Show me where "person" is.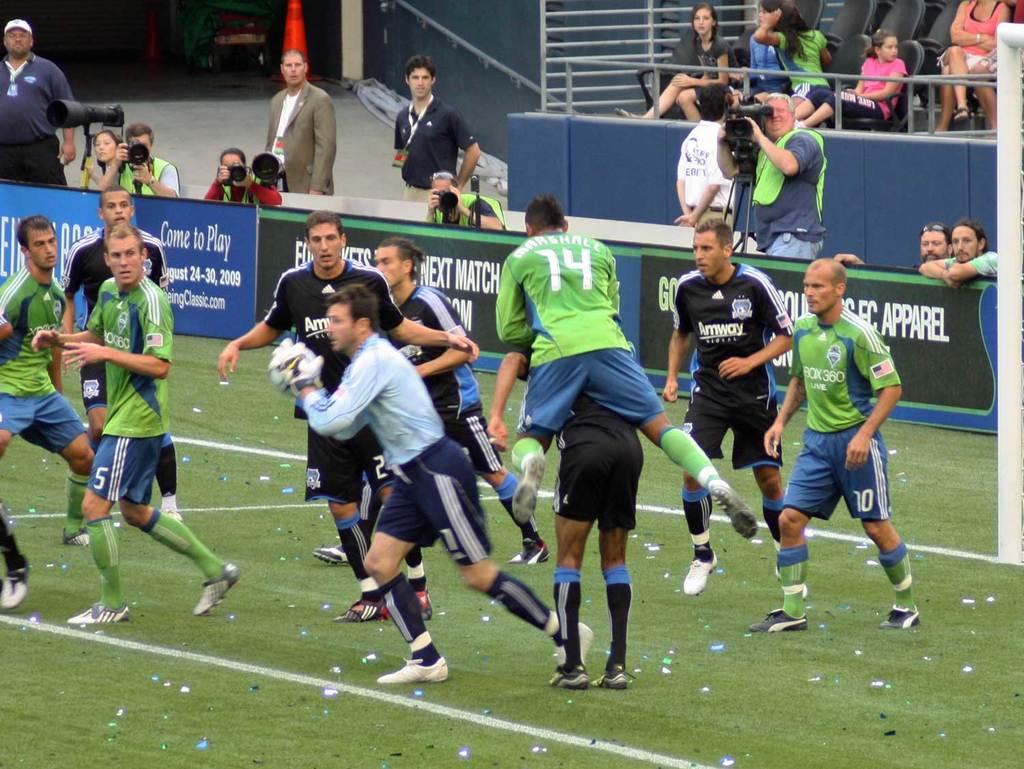
"person" is at 916, 224, 999, 282.
